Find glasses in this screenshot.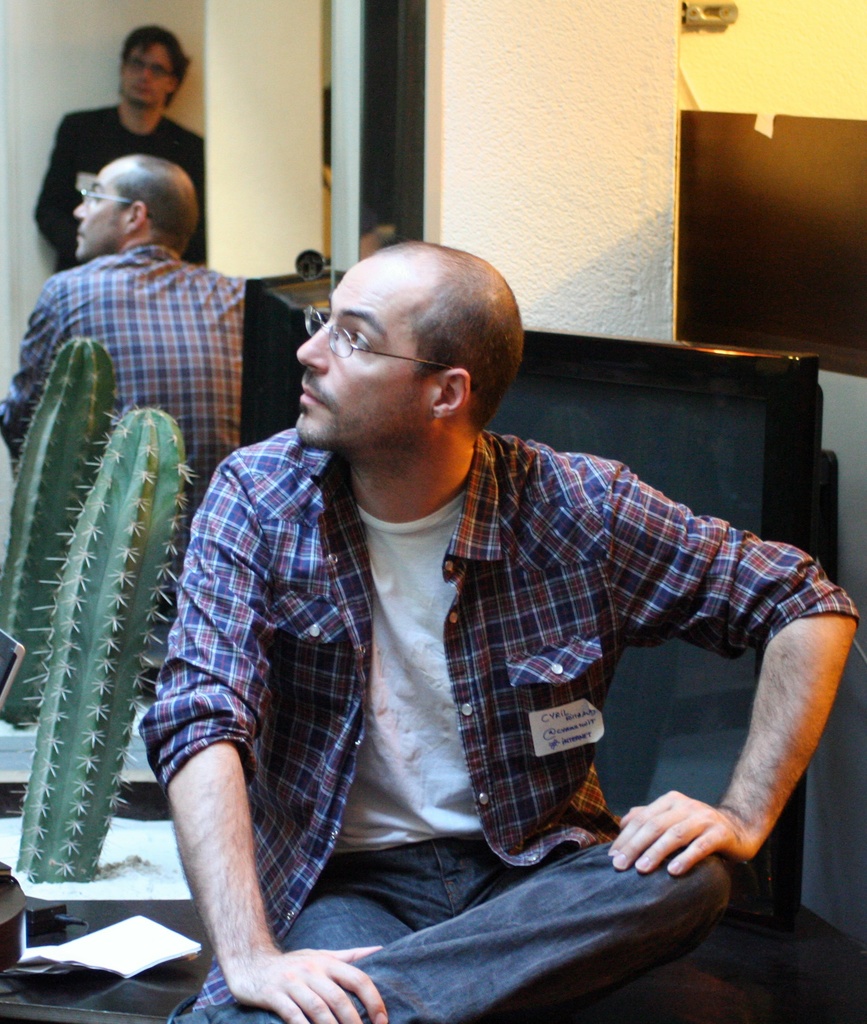
The bounding box for glasses is [left=125, top=54, right=174, bottom=79].
